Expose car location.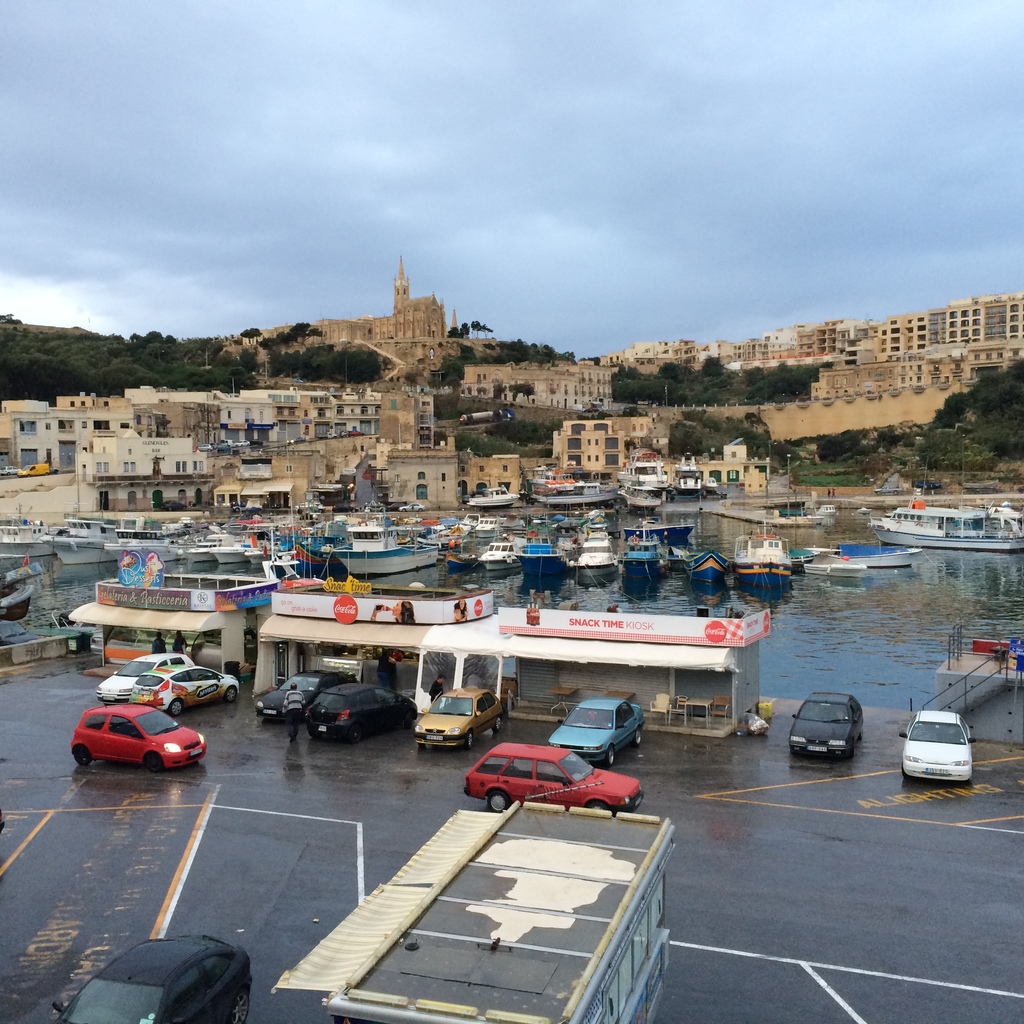
Exposed at 148, 666, 234, 710.
